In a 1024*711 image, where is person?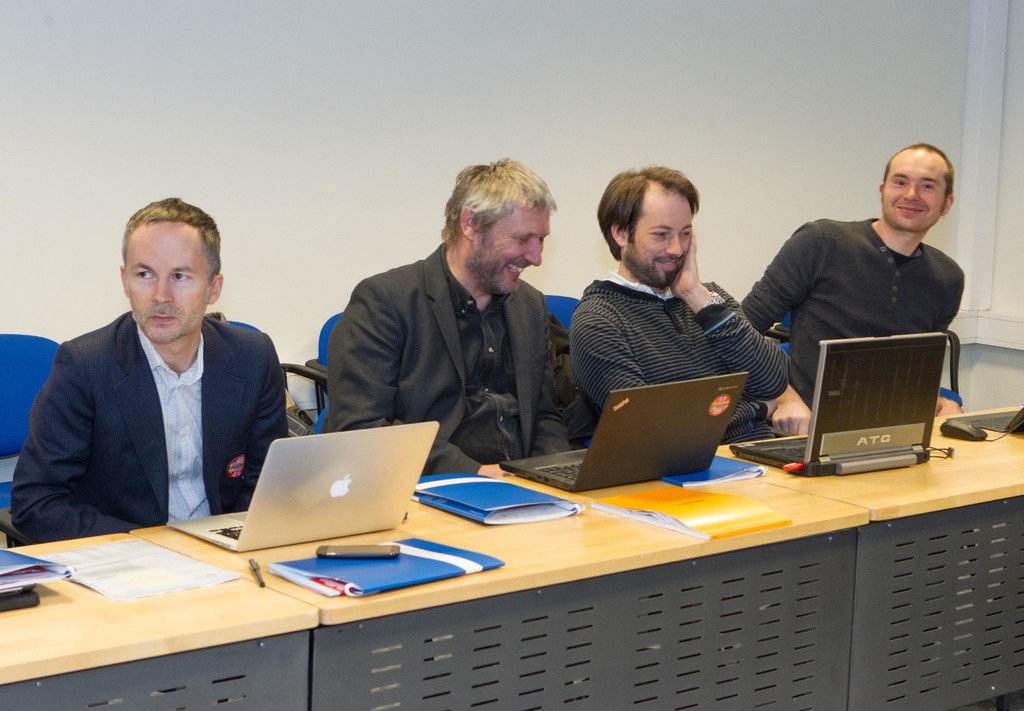
bbox=(22, 185, 294, 582).
